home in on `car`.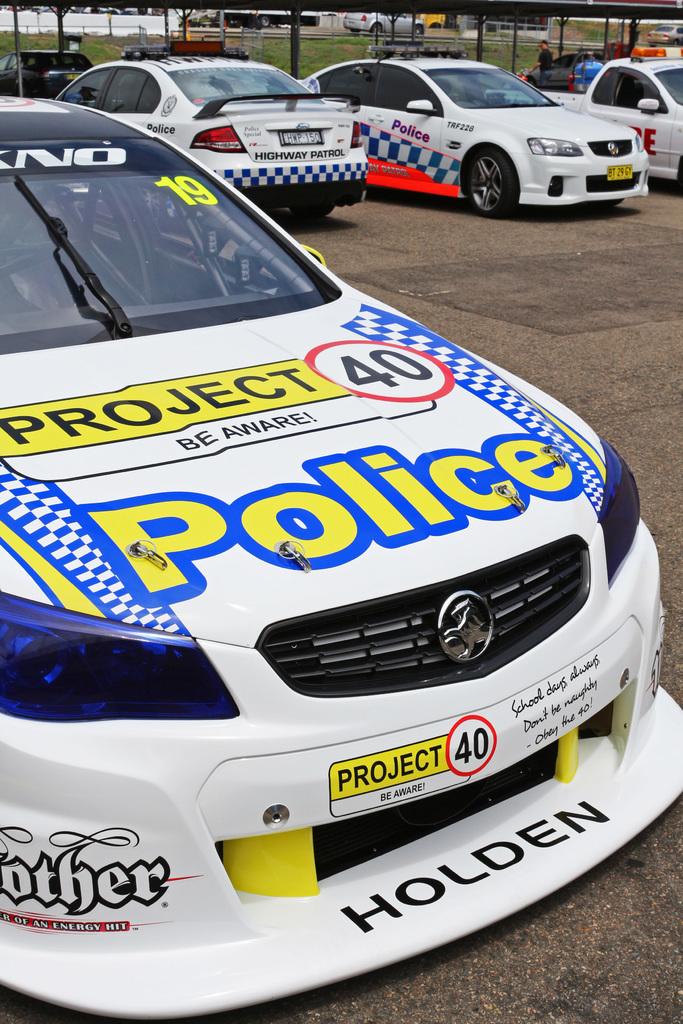
Homed in at 313,56,652,211.
